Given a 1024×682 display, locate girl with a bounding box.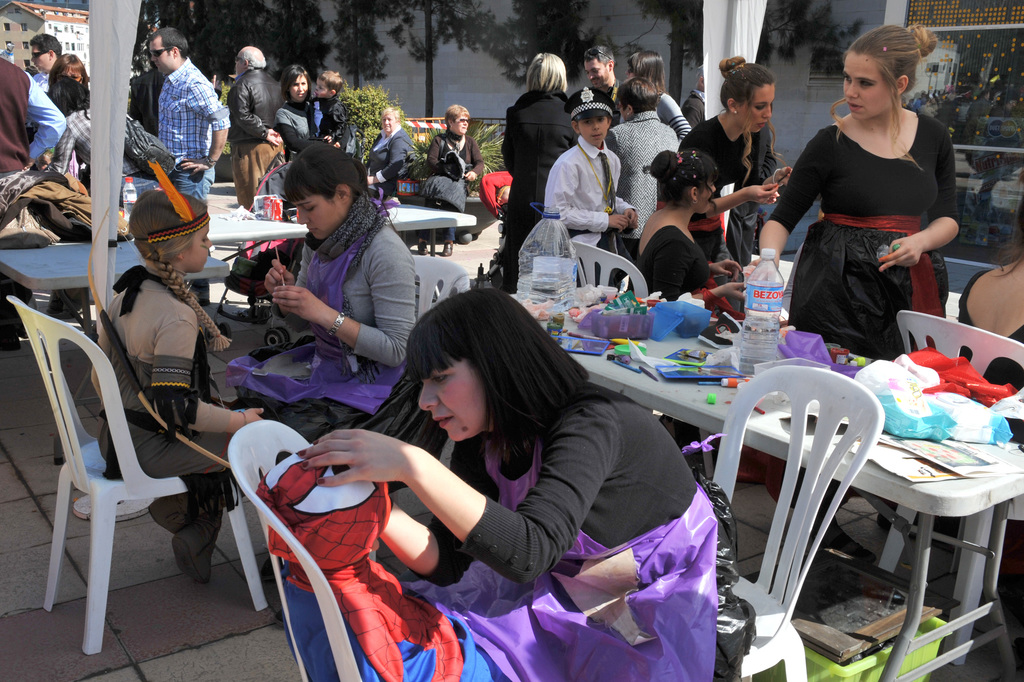
Located: 86/186/271/586.
